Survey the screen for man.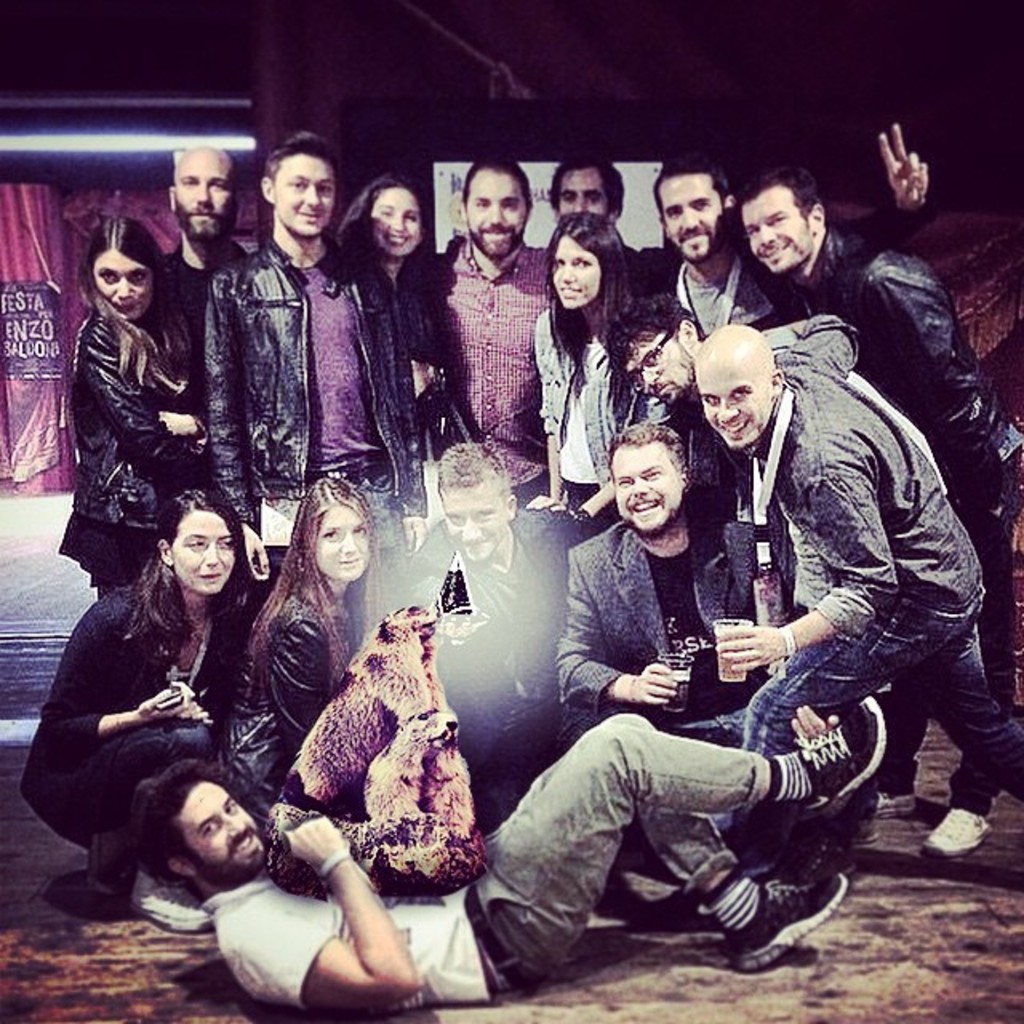
Survey found: left=725, top=184, right=1014, bottom=854.
